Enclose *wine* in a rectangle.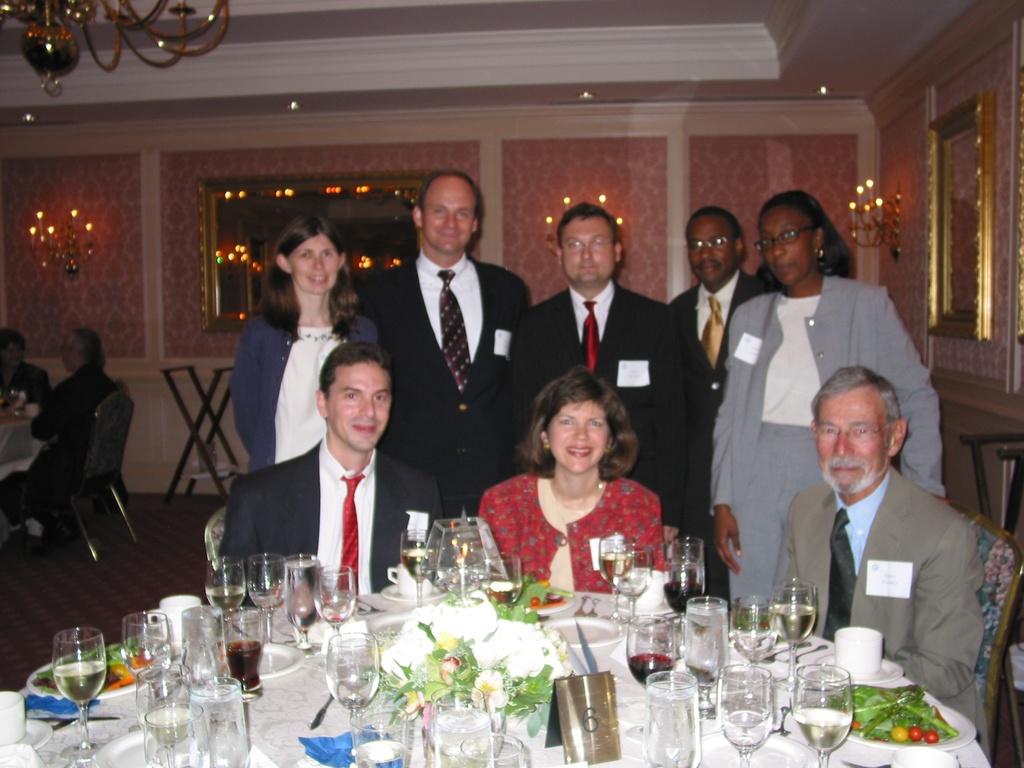
left=664, top=582, right=706, bottom=616.
